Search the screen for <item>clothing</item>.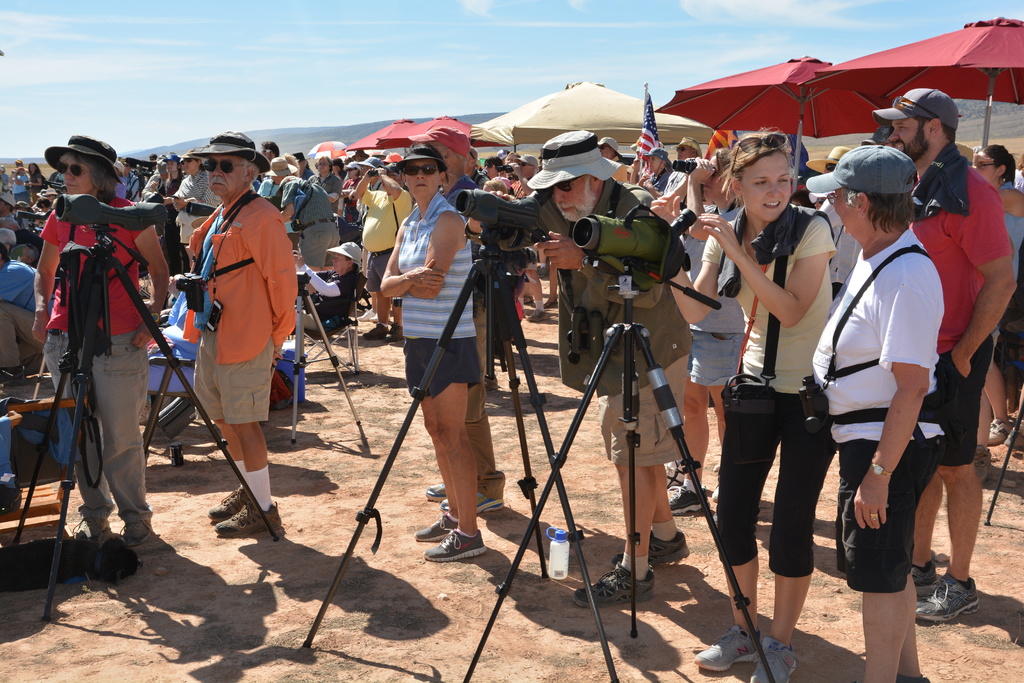
Found at x1=648 y1=168 x2=668 y2=197.
